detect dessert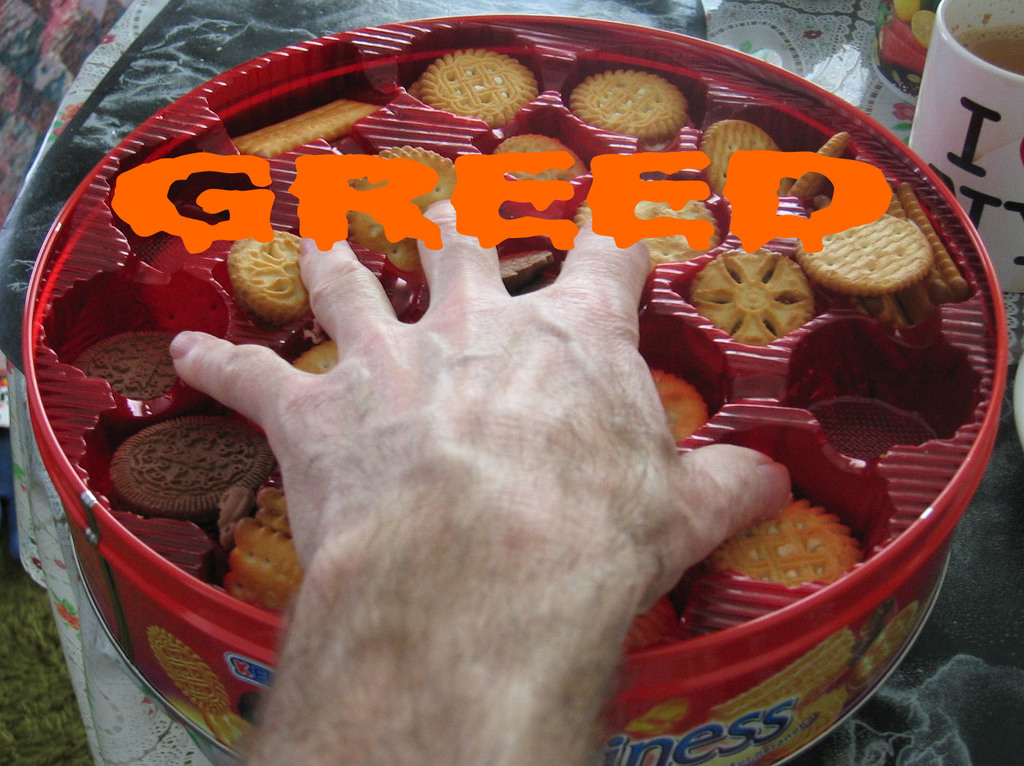
[60, 47, 966, 652]
